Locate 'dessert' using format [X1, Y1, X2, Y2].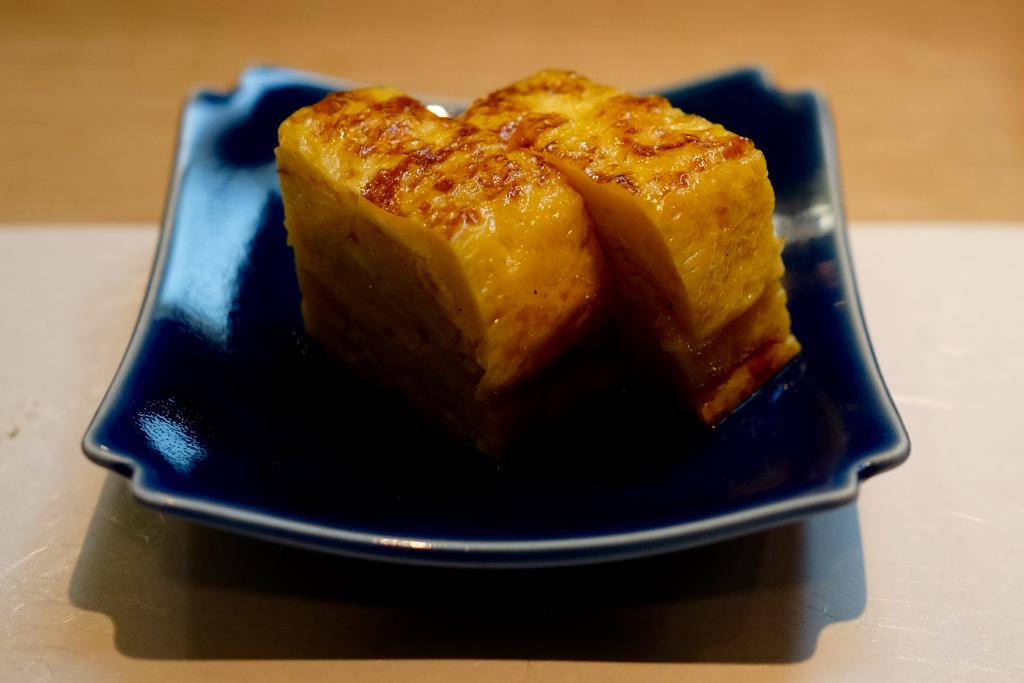
[467, 71, 801, 430].
